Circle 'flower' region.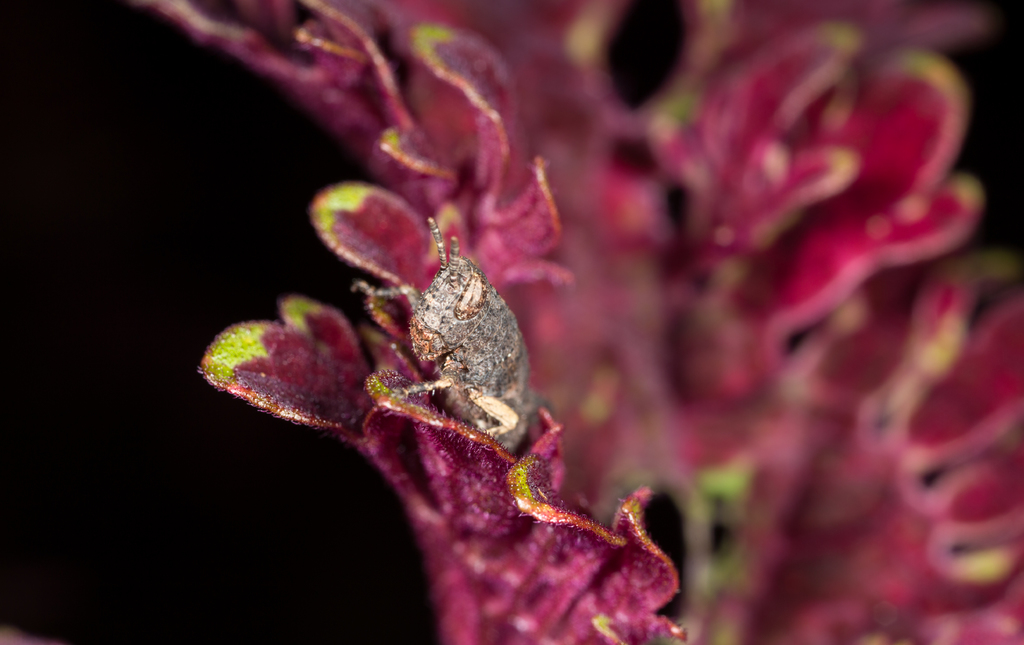
Region: bbox=(150, 0, 1023, 644).
